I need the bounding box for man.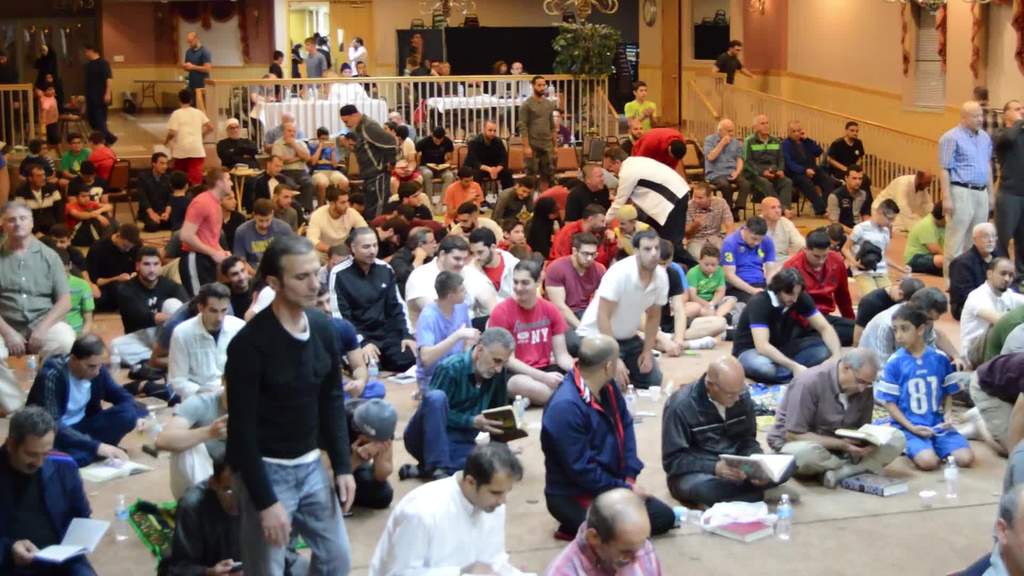
Here it is: <bbox>859, 288, 948, 372</bbox>.
